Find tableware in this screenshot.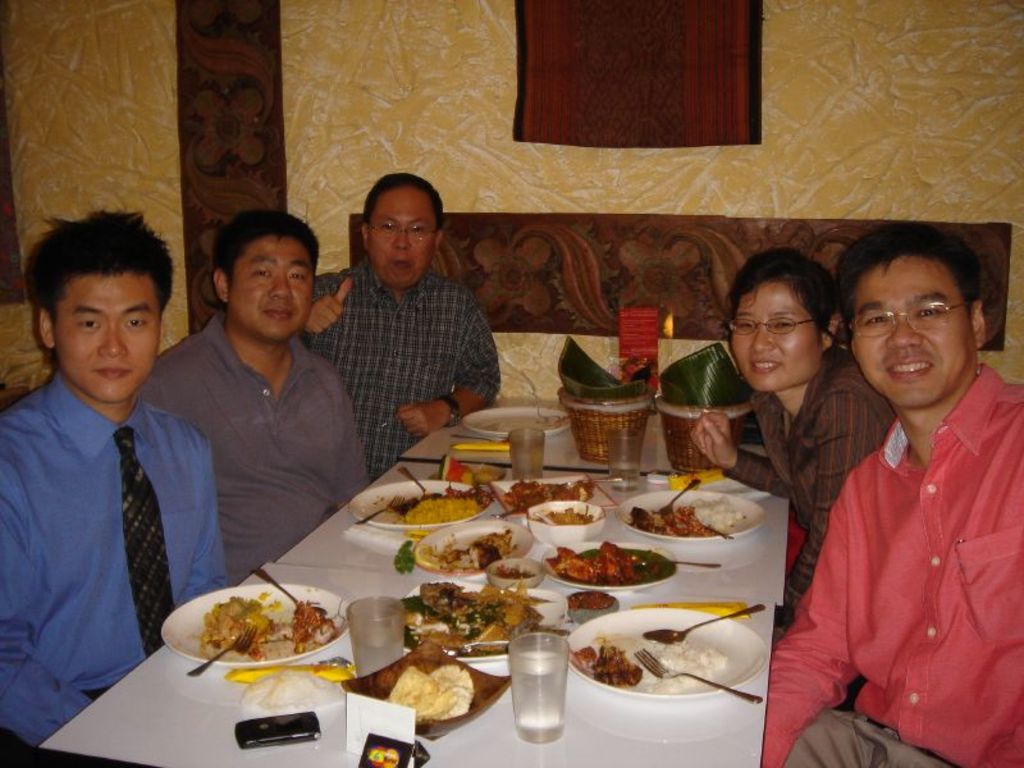
The bounding box for tableware is detection(348, 594, 408, 678).
